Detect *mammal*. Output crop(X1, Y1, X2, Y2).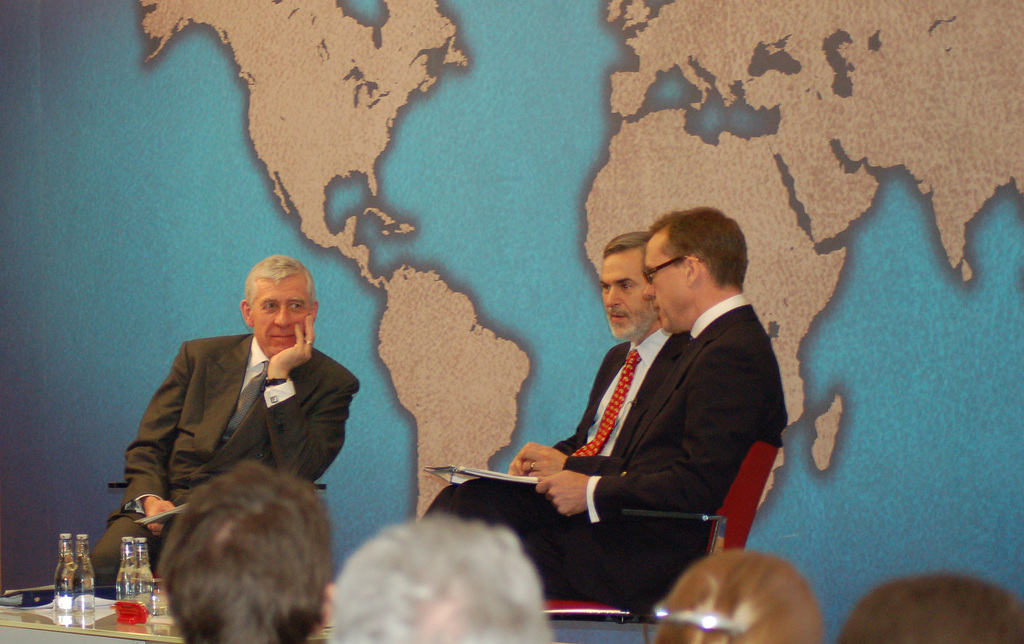
crop(454, 206, 784, 611).
